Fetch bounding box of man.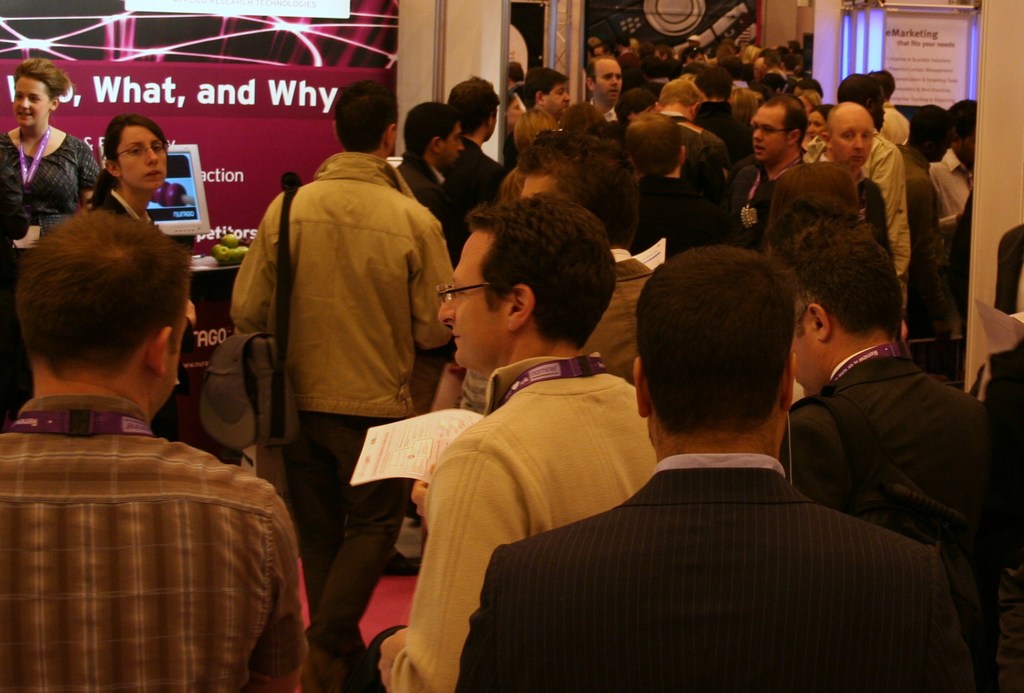
Bbox: box=[387, 101, 467, 406].
